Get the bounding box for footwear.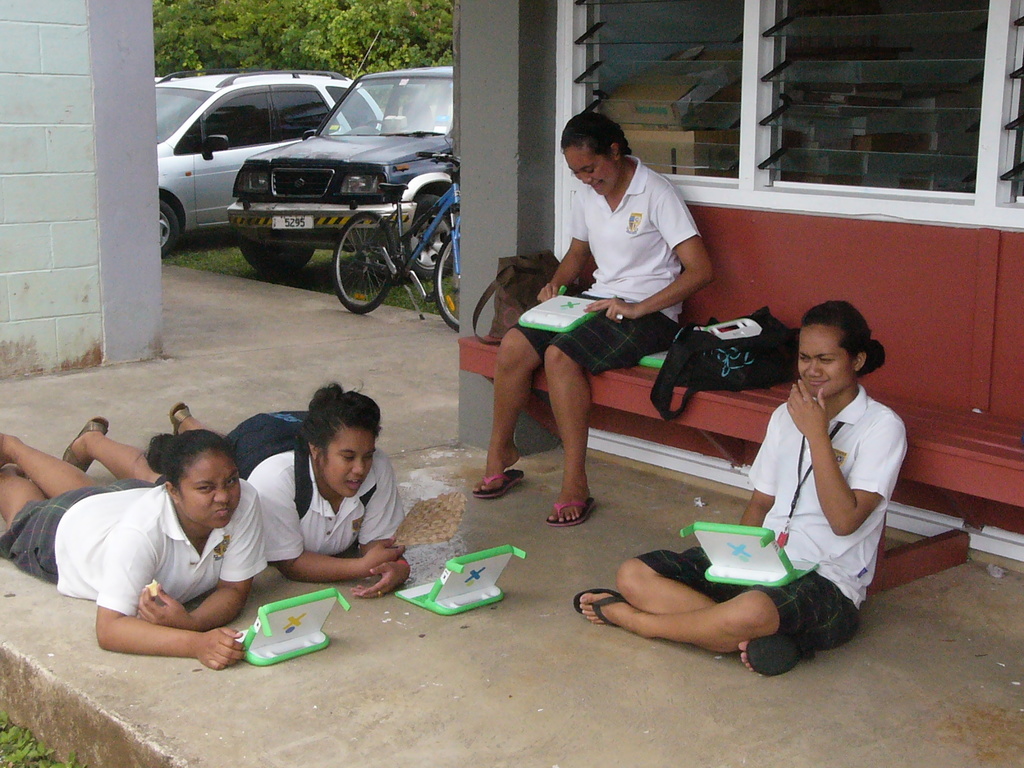
<bbox>471, 469, 520, 497</bbox>.
